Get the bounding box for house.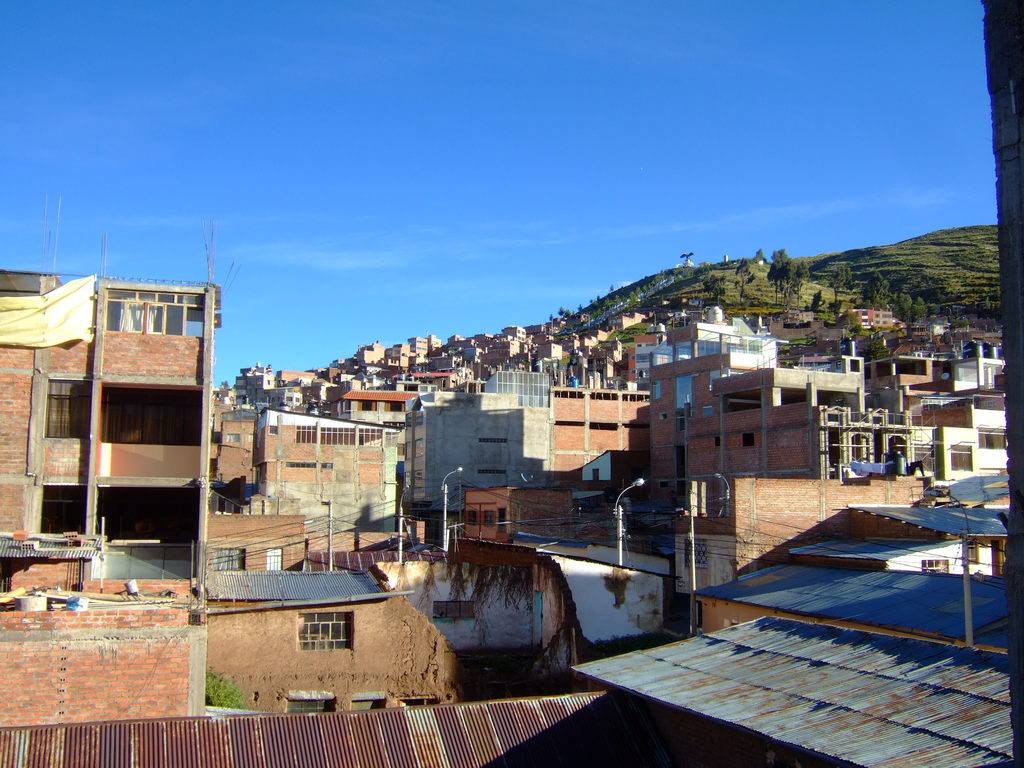
bbox(413, 335, 425, 362).
